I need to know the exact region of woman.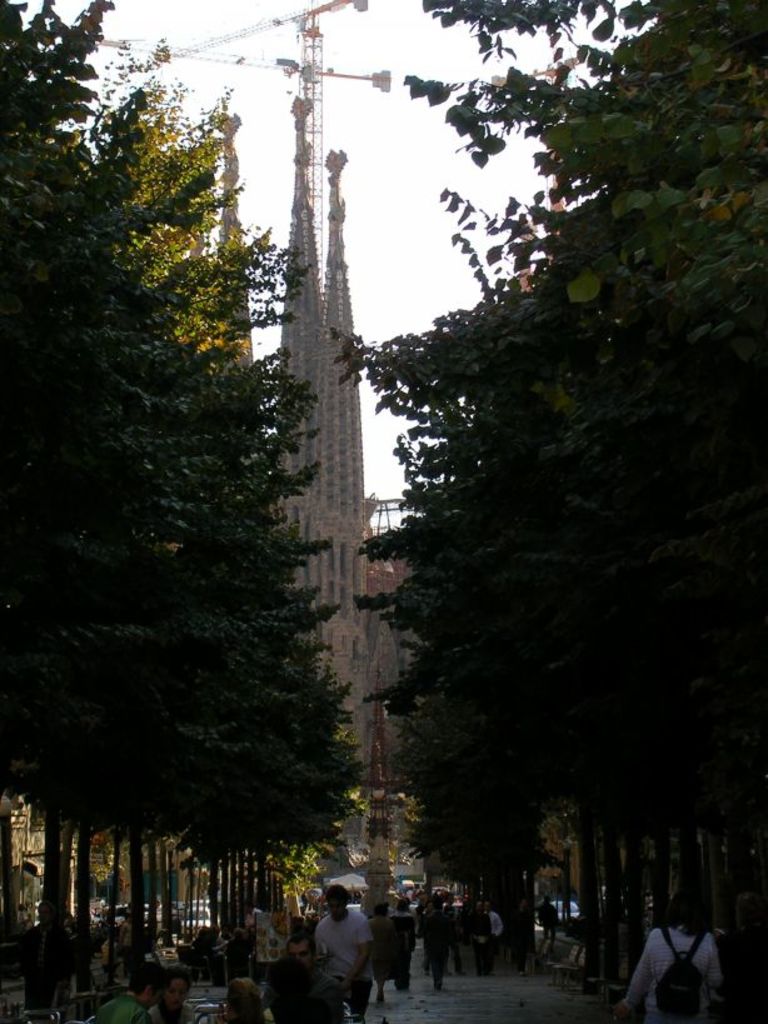
Region: region(146, 966, 199, 1021).
